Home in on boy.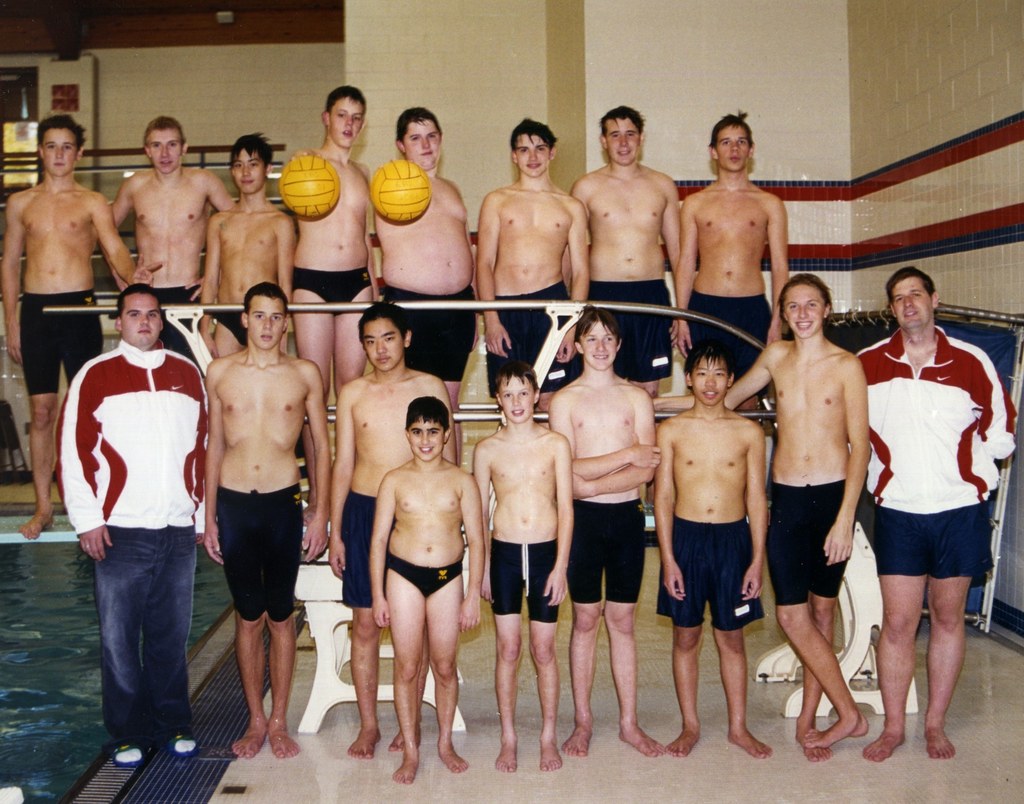
Homed in at 562/103/682/447.
